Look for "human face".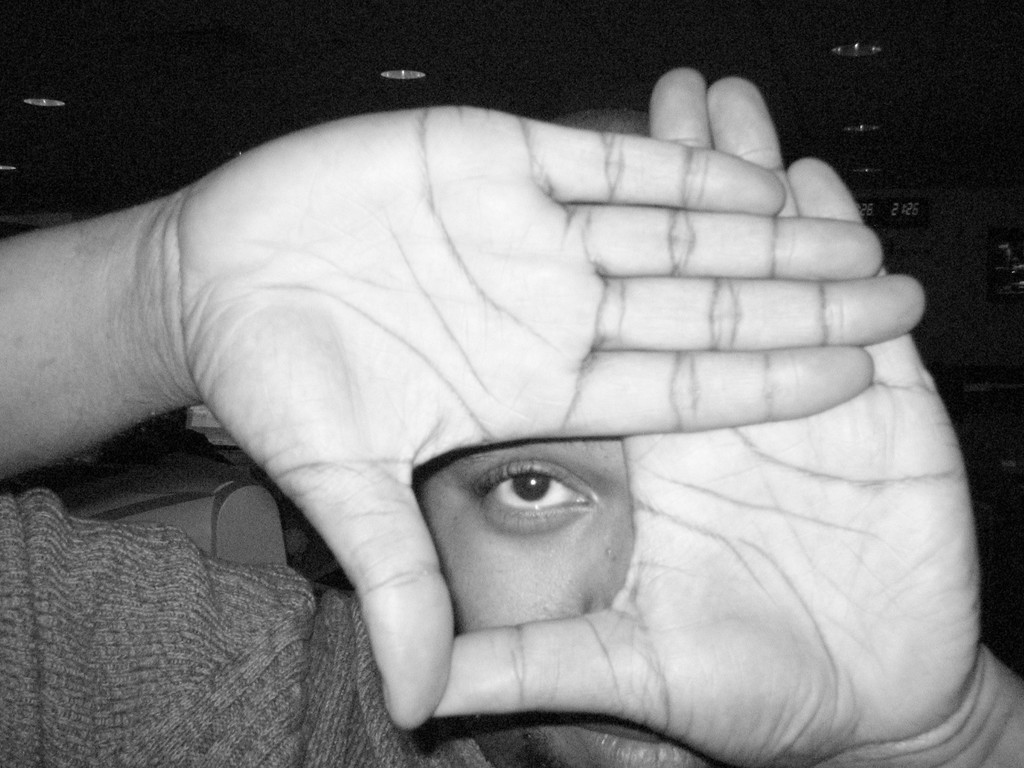
Found: 412, 444, 716, 767.
